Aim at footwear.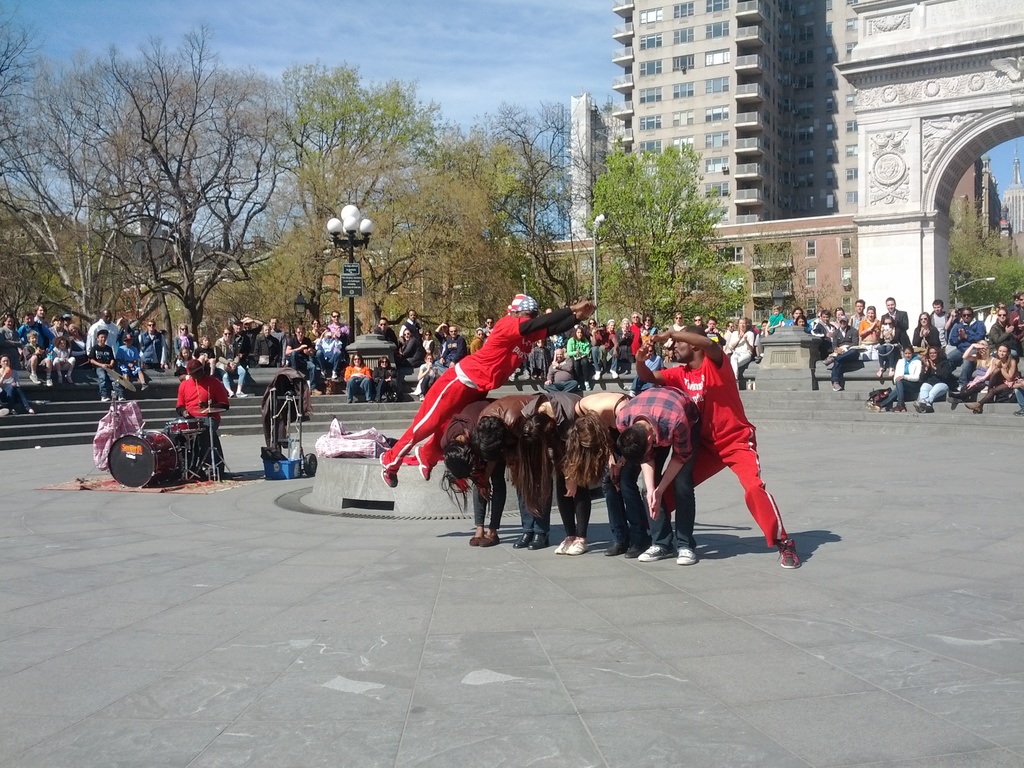
Aimed at x1=232 y1=390 x2=234 y2=396.
